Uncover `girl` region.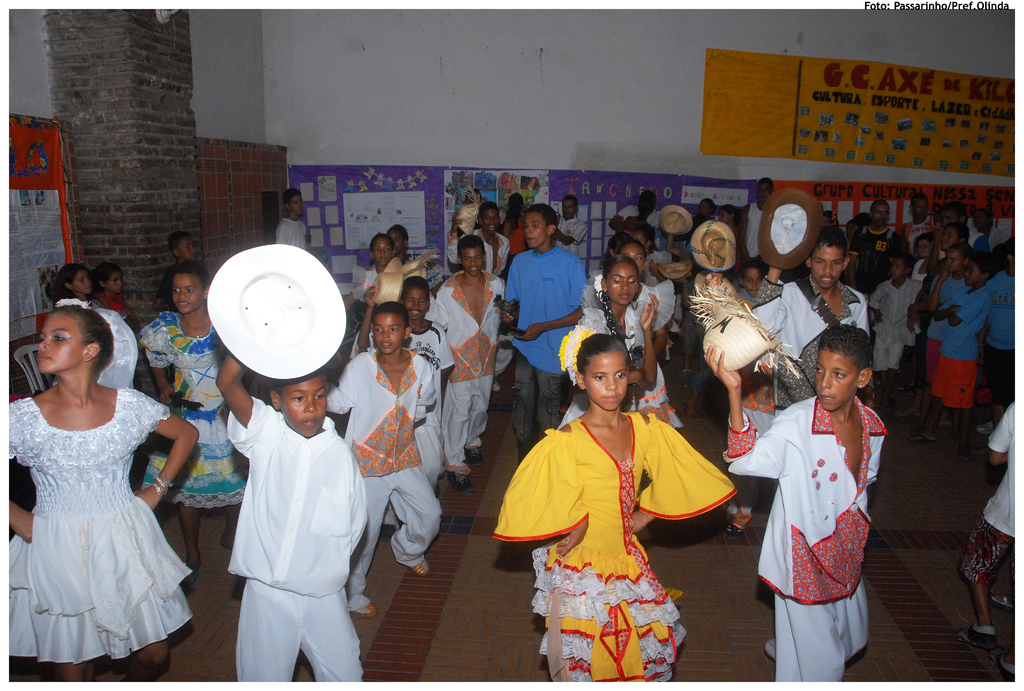
Uncovered: (left=0, top=303, right=199, bottom=679).
